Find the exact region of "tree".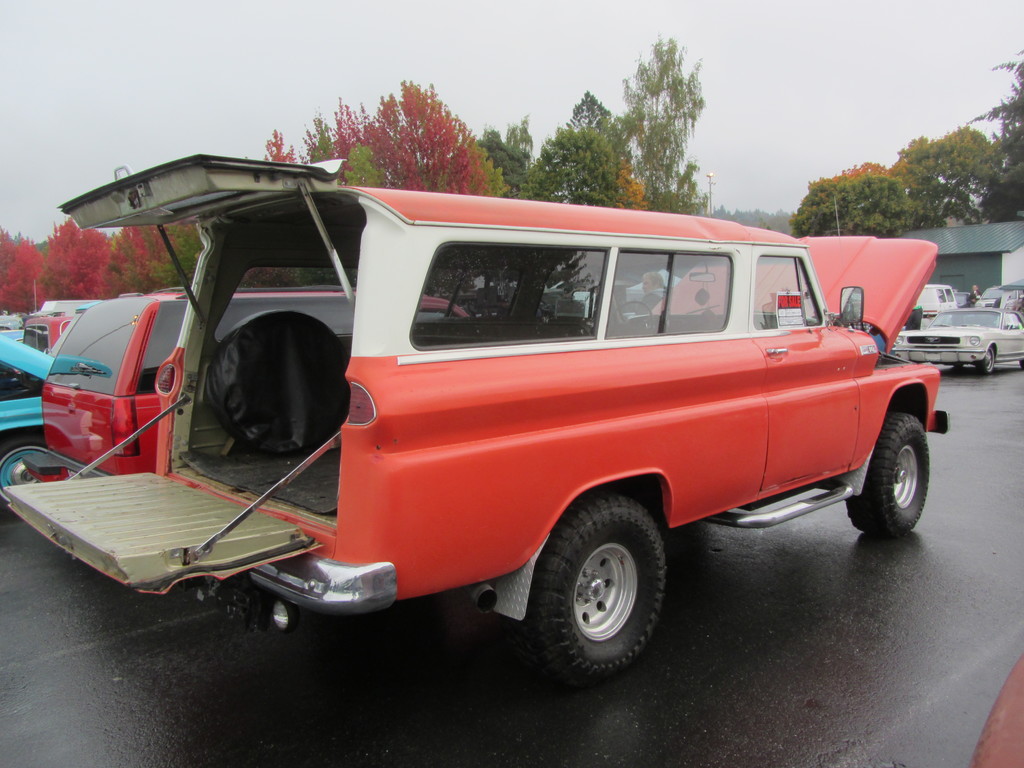
Exact region: BBox(515, 118, 646, 209).
